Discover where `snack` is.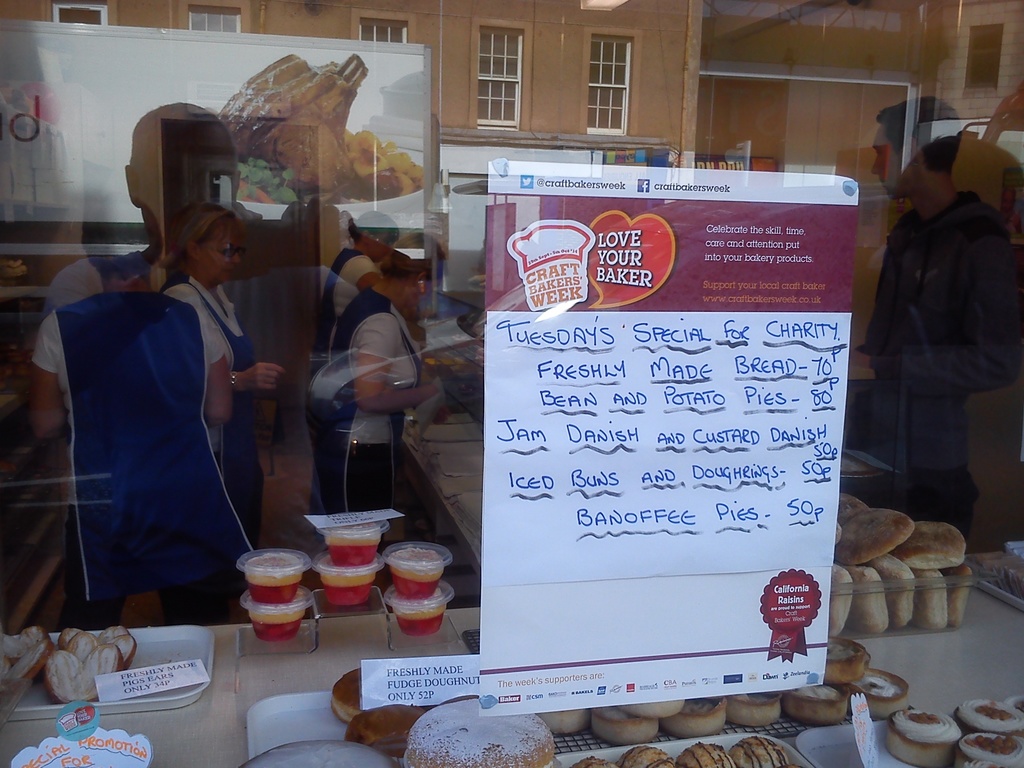
Discovered at x1=324, y1=524, x2=387, y2=573.
